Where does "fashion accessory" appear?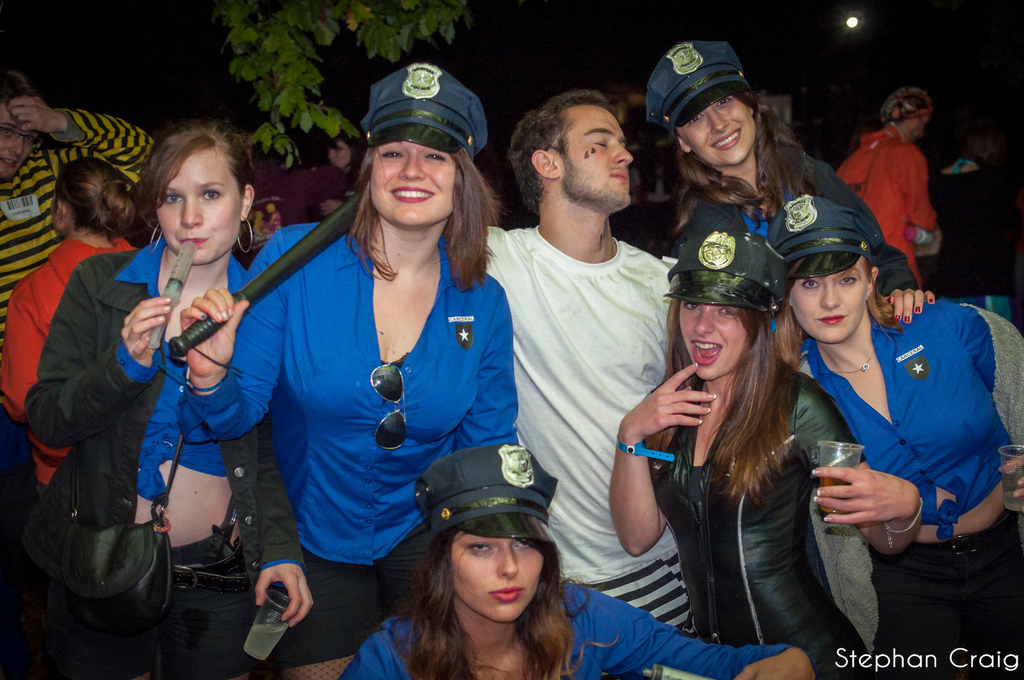
Appears at l=616, t=439, r=678, b=464.
